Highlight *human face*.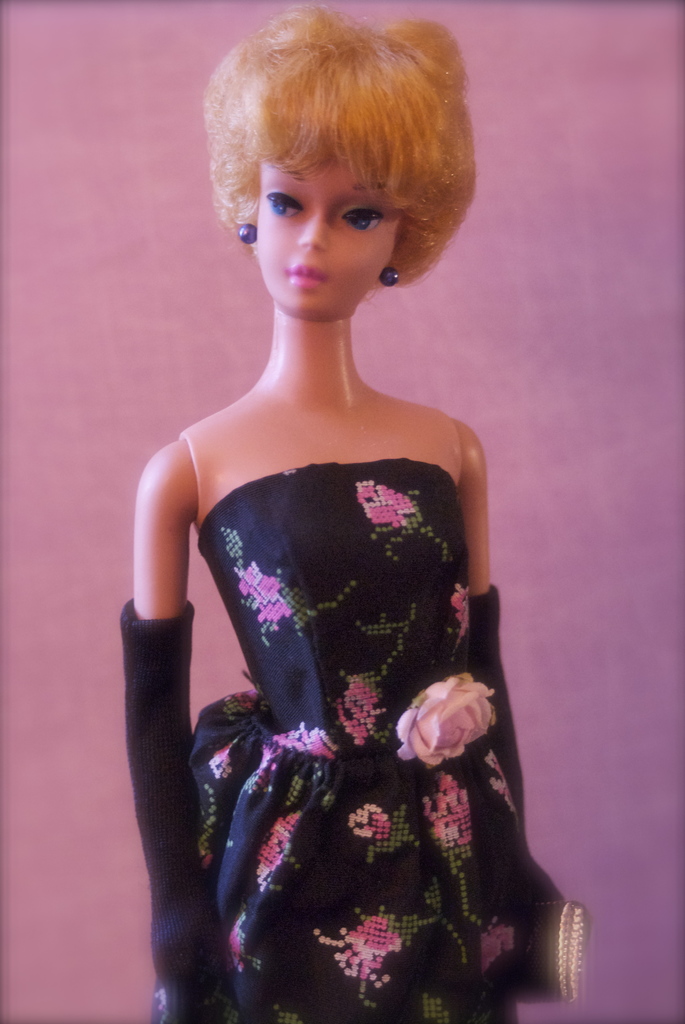
Highlighted region: 250 149 405 313.
